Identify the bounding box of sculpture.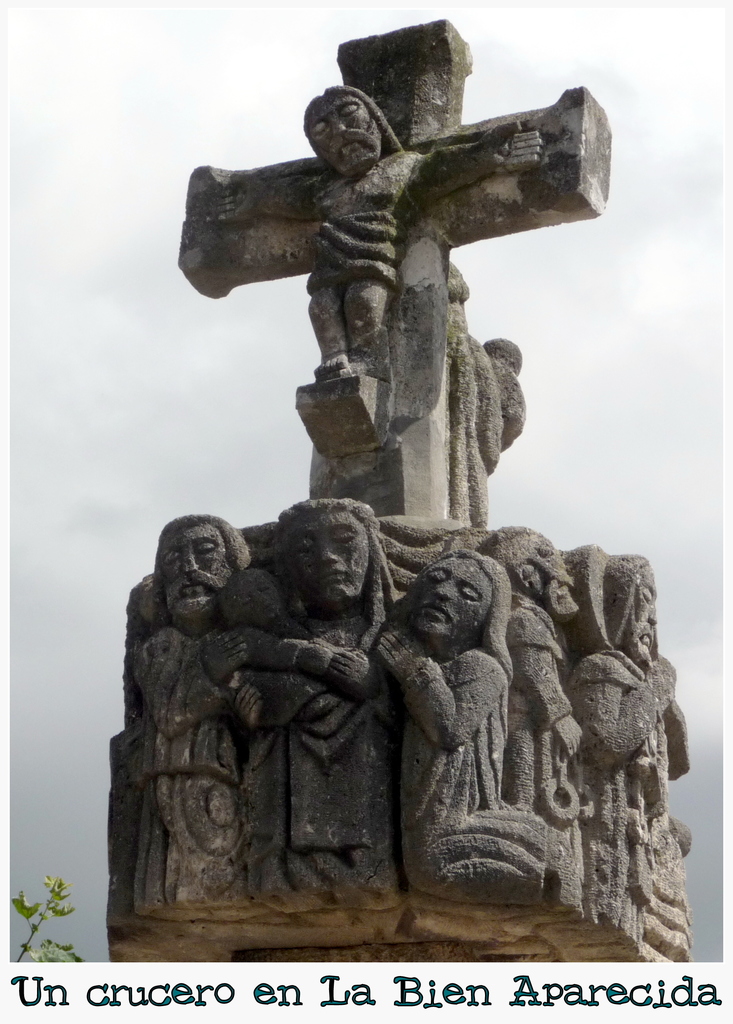
bbox=(139, 507, 256, 904).
